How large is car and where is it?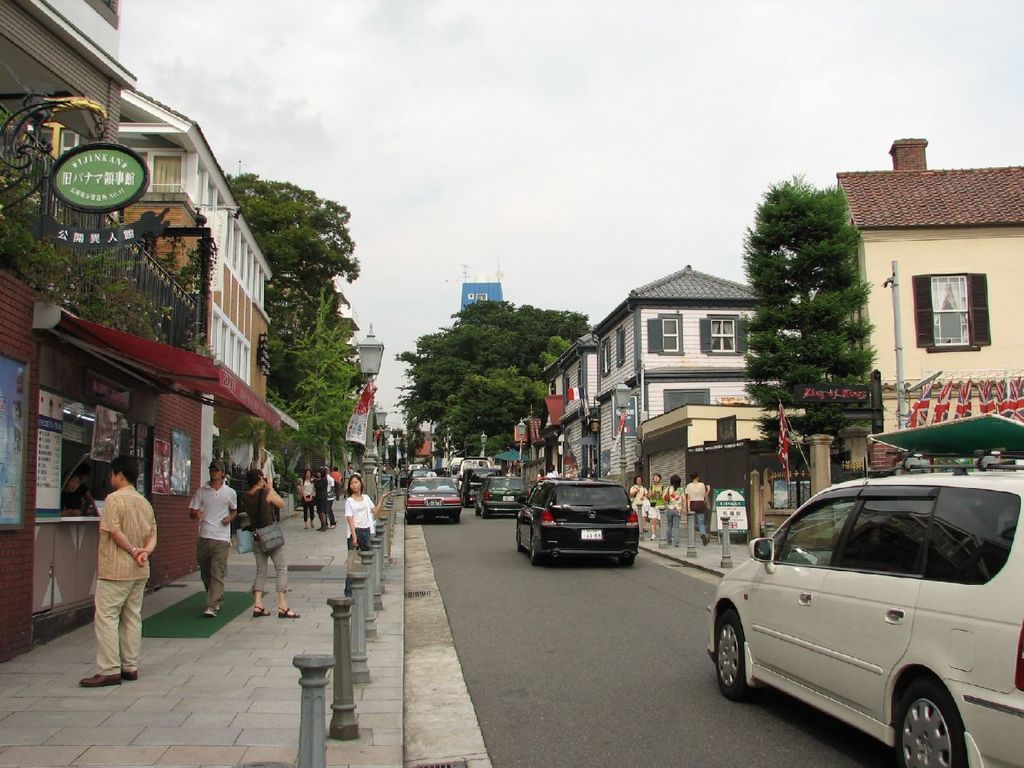
Bounding box: pyautogui.locateOnScreen(707, 415, 1023, 767).
